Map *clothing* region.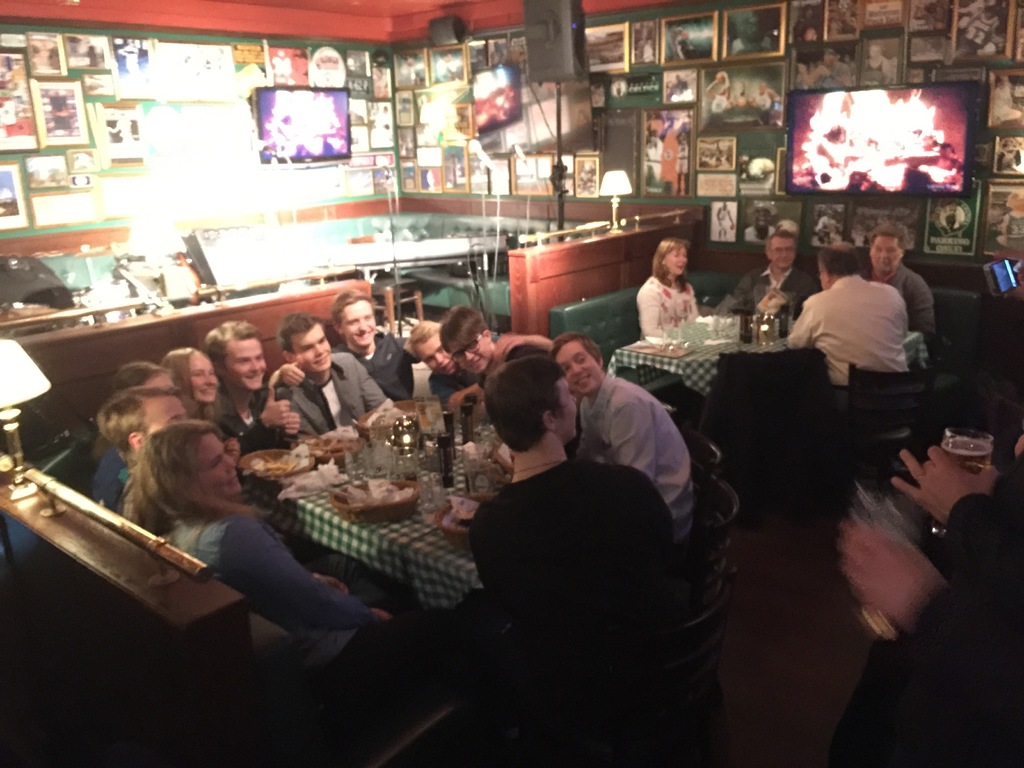
Mapped to [left=868, top=254, right=942, bottom=333].
